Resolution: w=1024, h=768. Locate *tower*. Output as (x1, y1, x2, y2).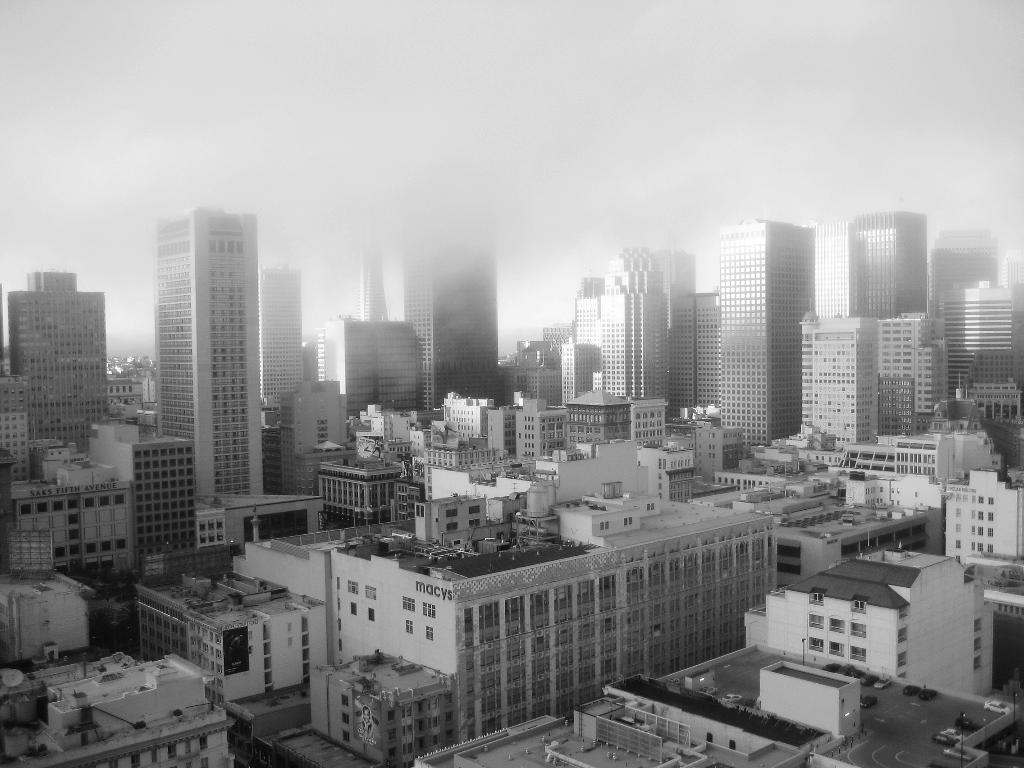
(662, 287, 714, 408).
